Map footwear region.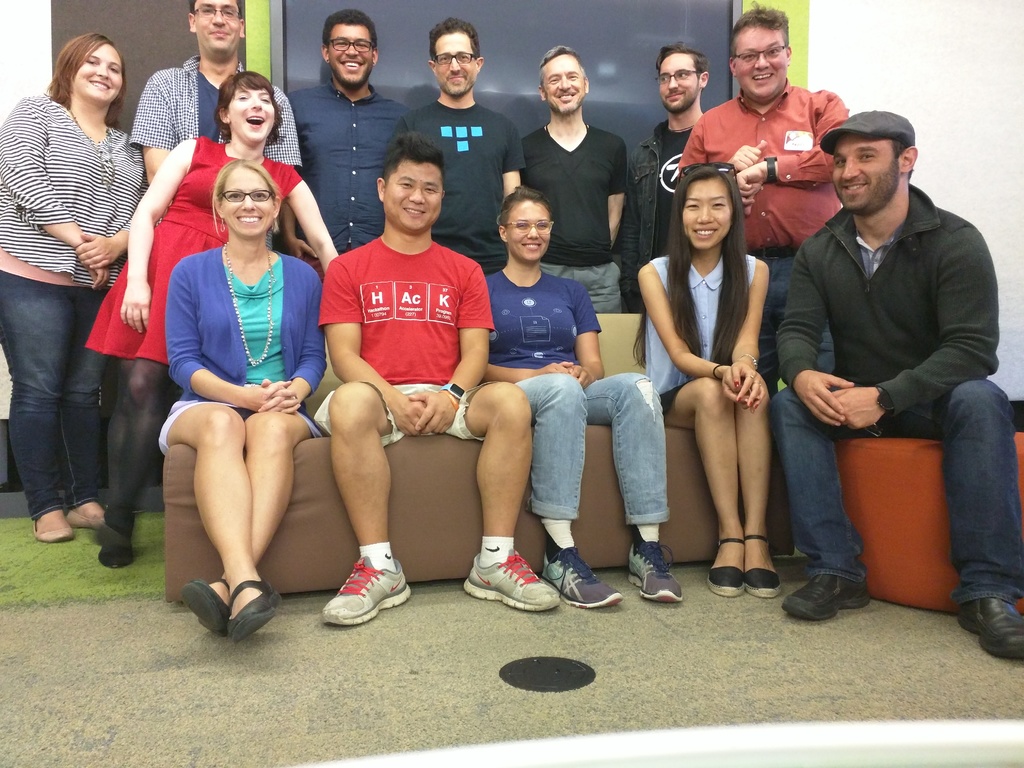
Mapped to 67:506:106:529.
